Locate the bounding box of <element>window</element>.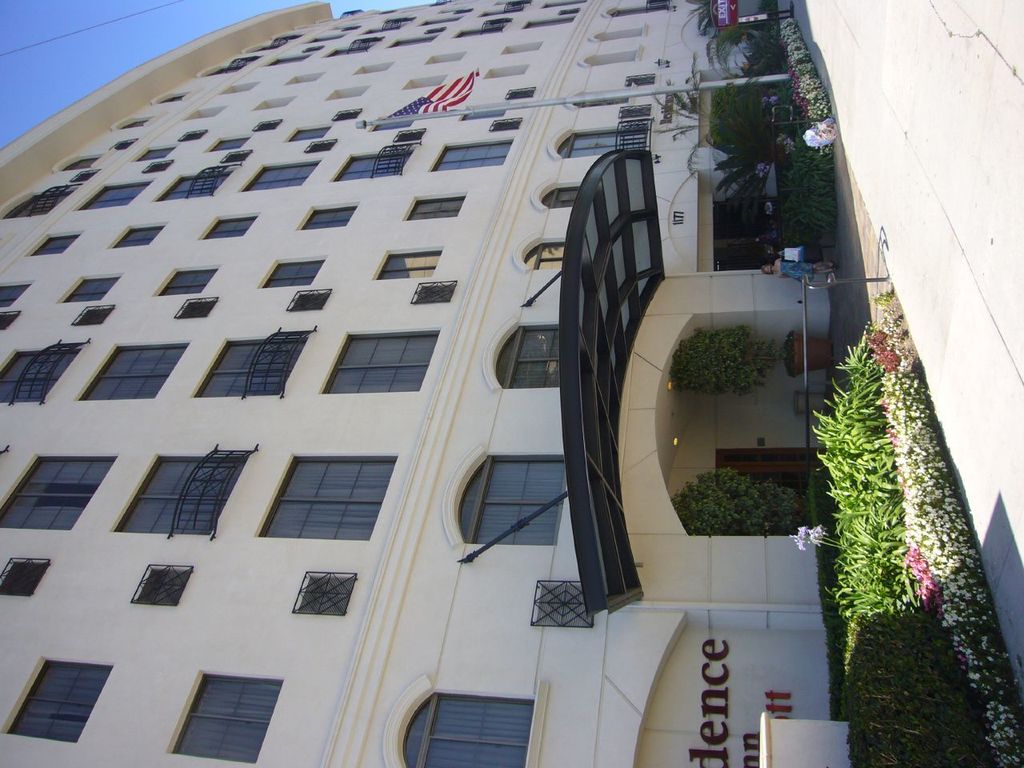
Bounding box: box(166, 672, 286, 762).
